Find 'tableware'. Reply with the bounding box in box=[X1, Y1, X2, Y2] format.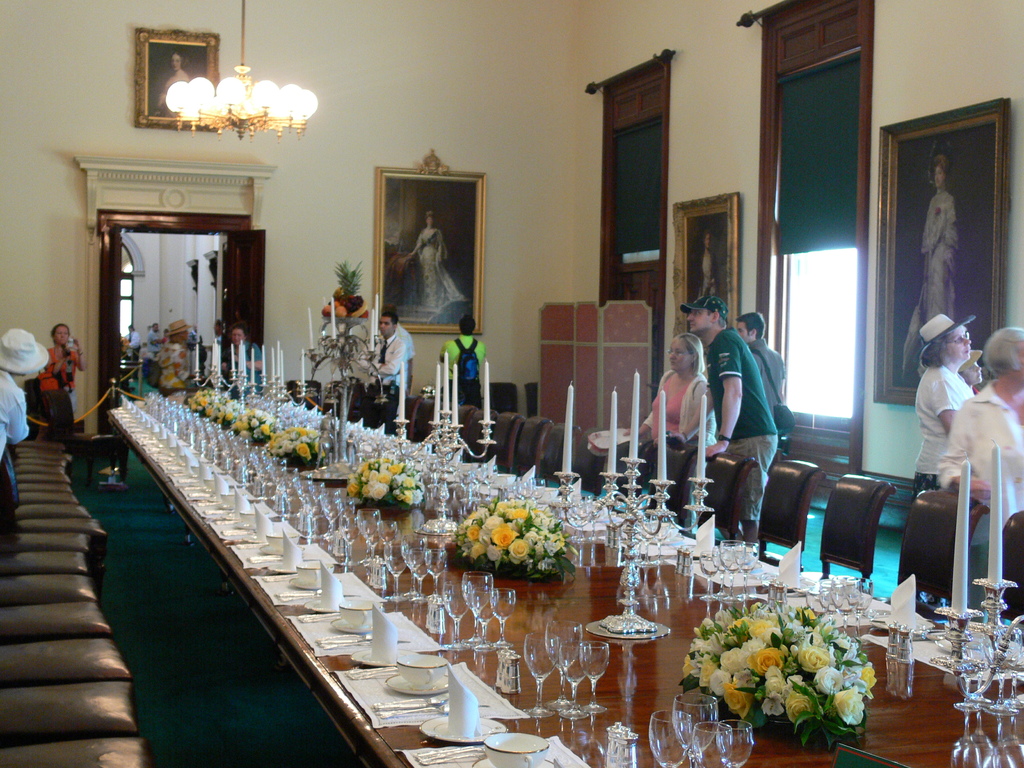
box=[470, 586, 499, 650].
